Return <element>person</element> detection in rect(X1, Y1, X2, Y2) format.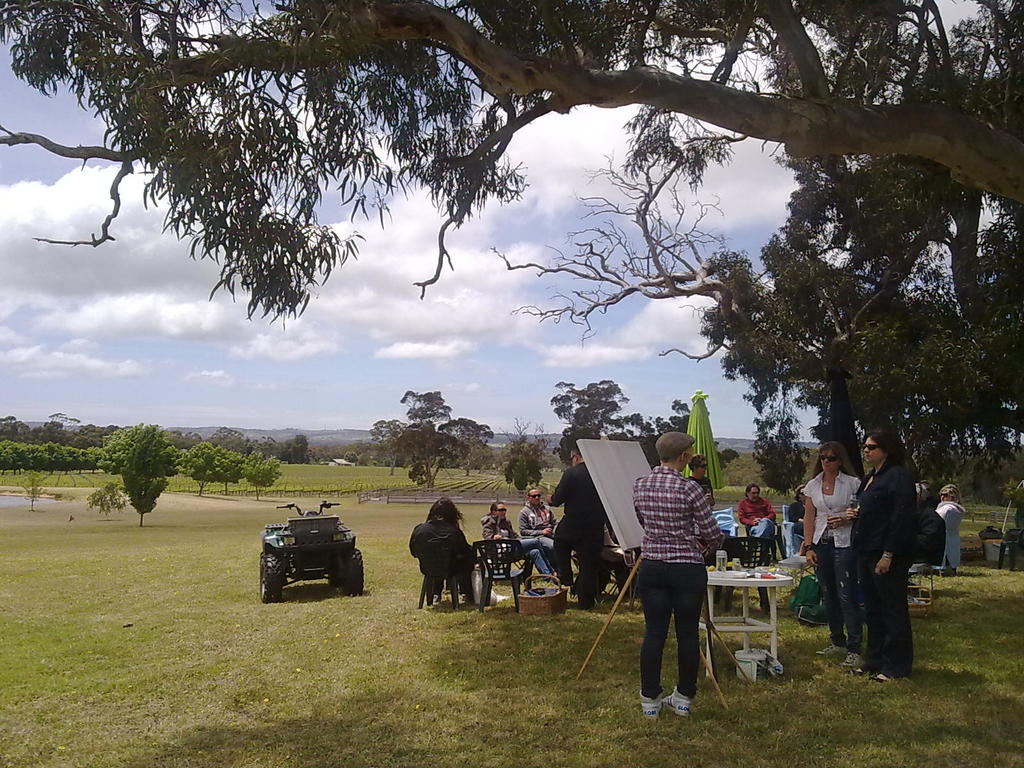
rect(691, 455, 711, 561).
